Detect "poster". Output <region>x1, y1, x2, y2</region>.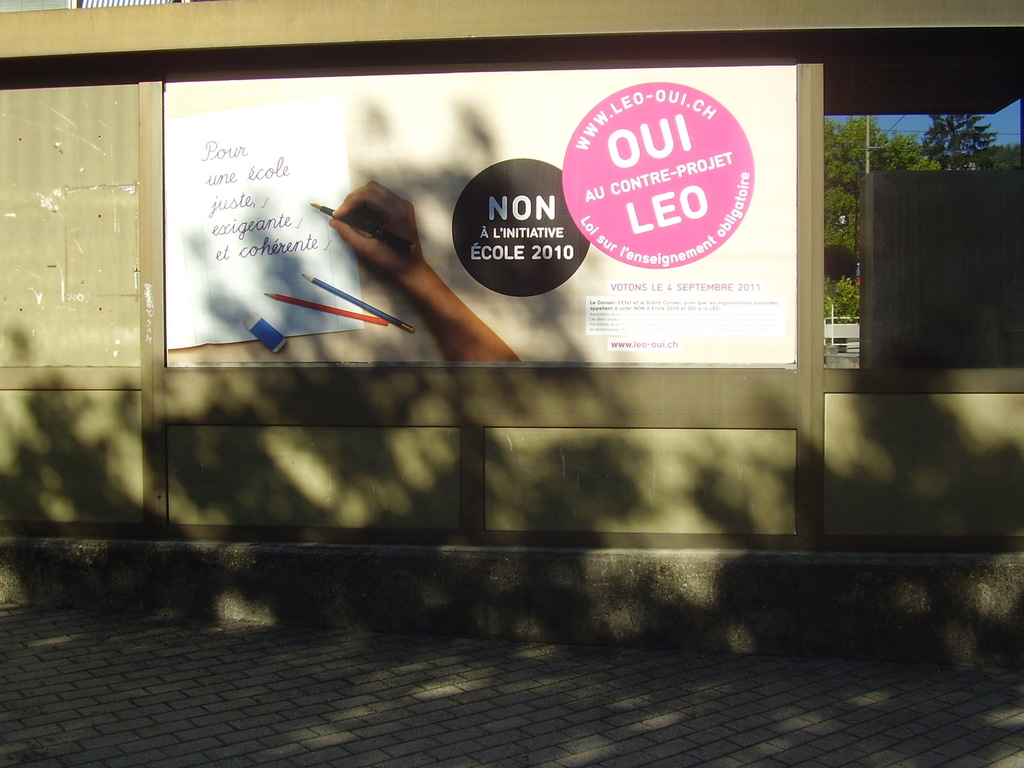
<region>168, 95, 370, 347</region>.
